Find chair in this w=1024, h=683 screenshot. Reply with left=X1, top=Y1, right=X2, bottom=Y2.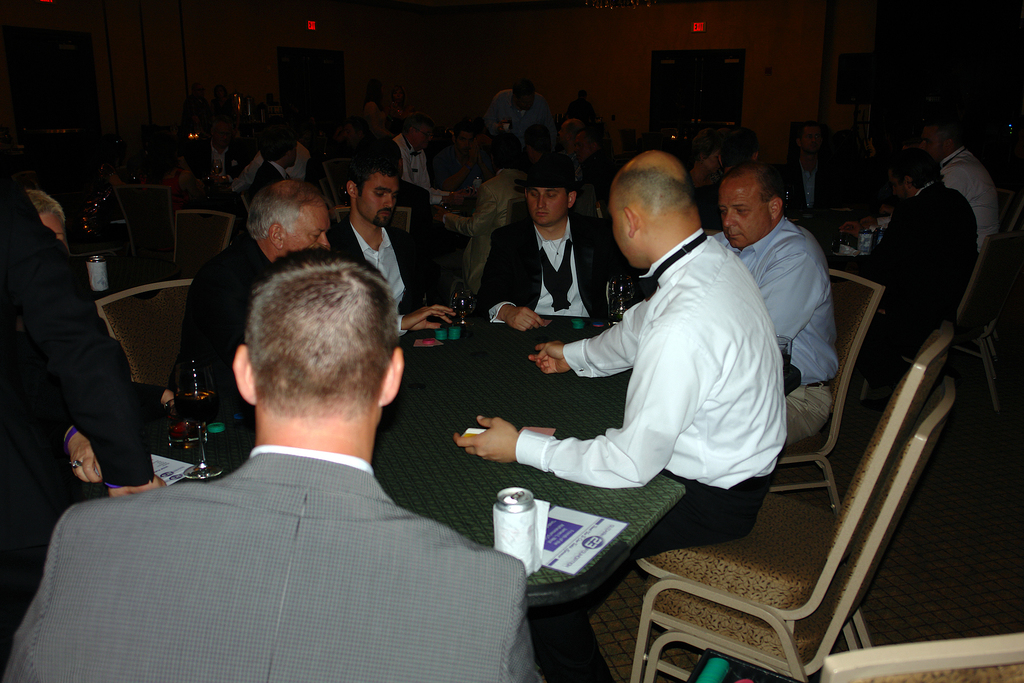
left=97, top=278, right=195, bottom=393.
